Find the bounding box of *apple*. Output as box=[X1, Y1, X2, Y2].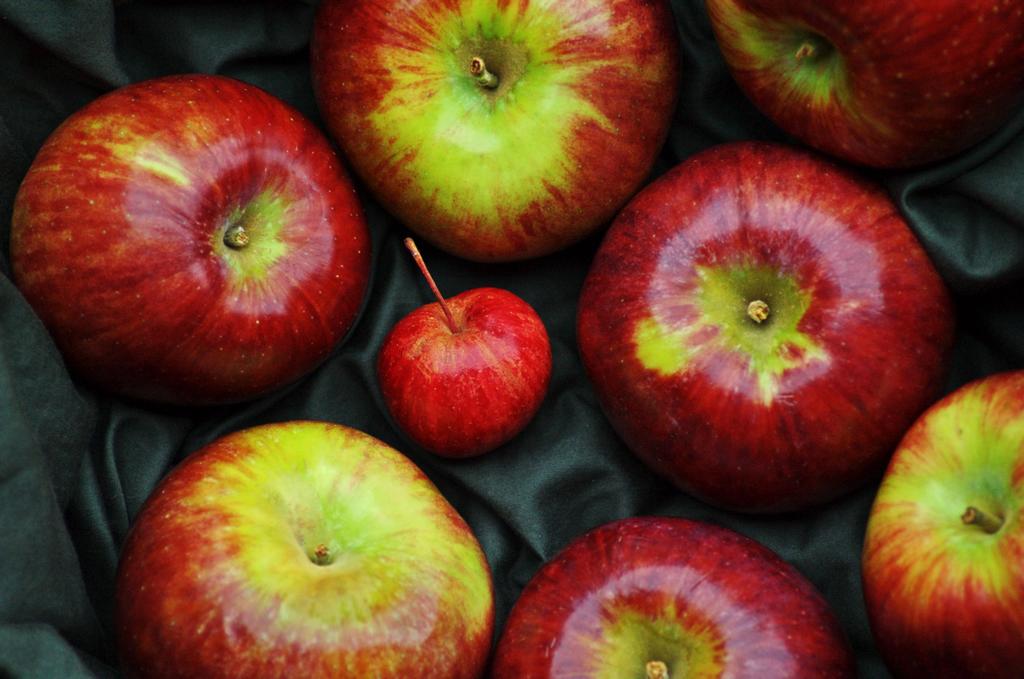
box=[113, 420, 494, 678].
